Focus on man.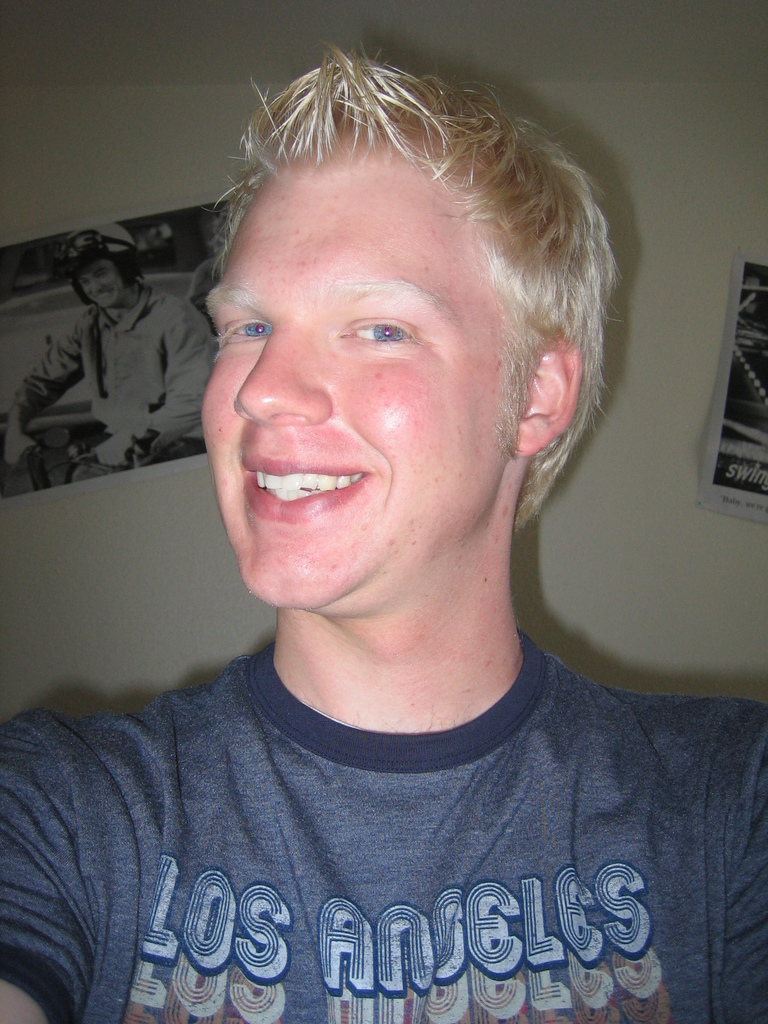
Focused at <region>3, 216, 214, 474</region>.
